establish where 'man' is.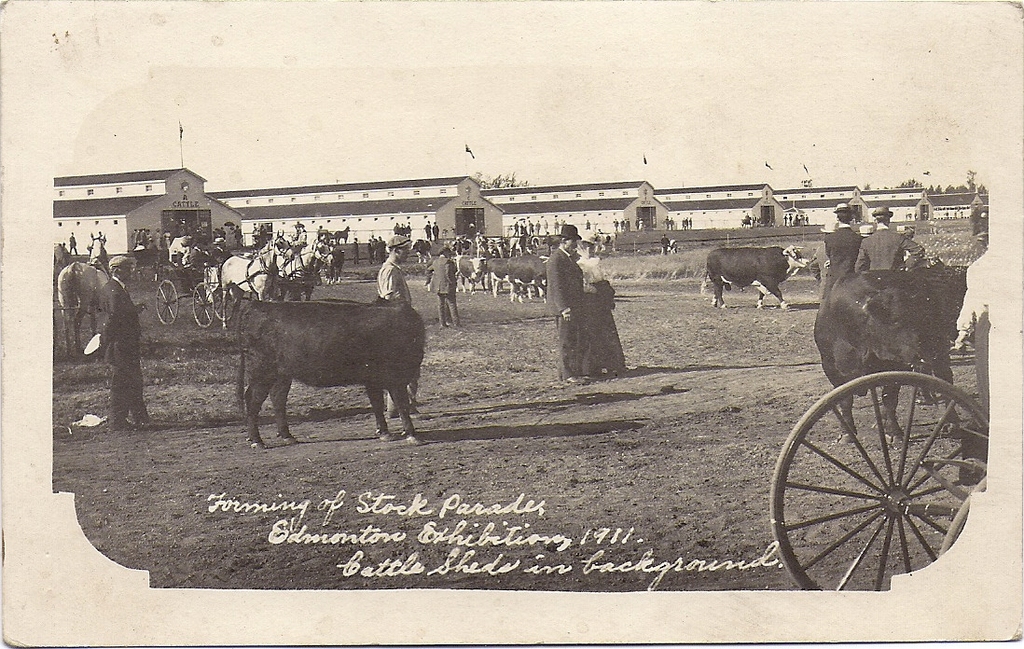
Established at rect(853, 205, 925, 270).
